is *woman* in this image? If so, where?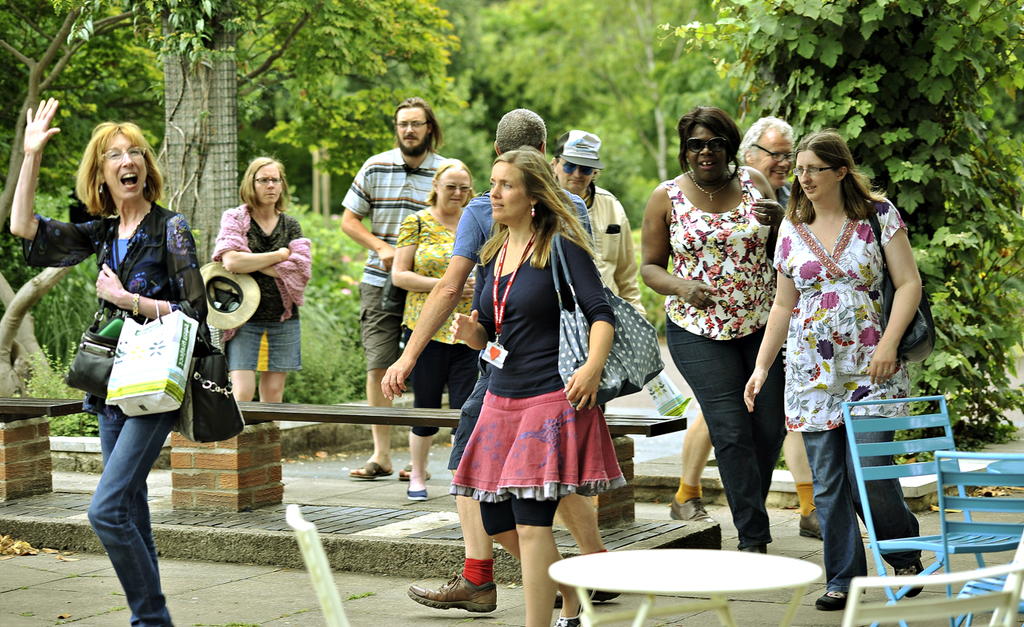
Yes, at [x1=388, y1=163, x2=496, y2=510].
